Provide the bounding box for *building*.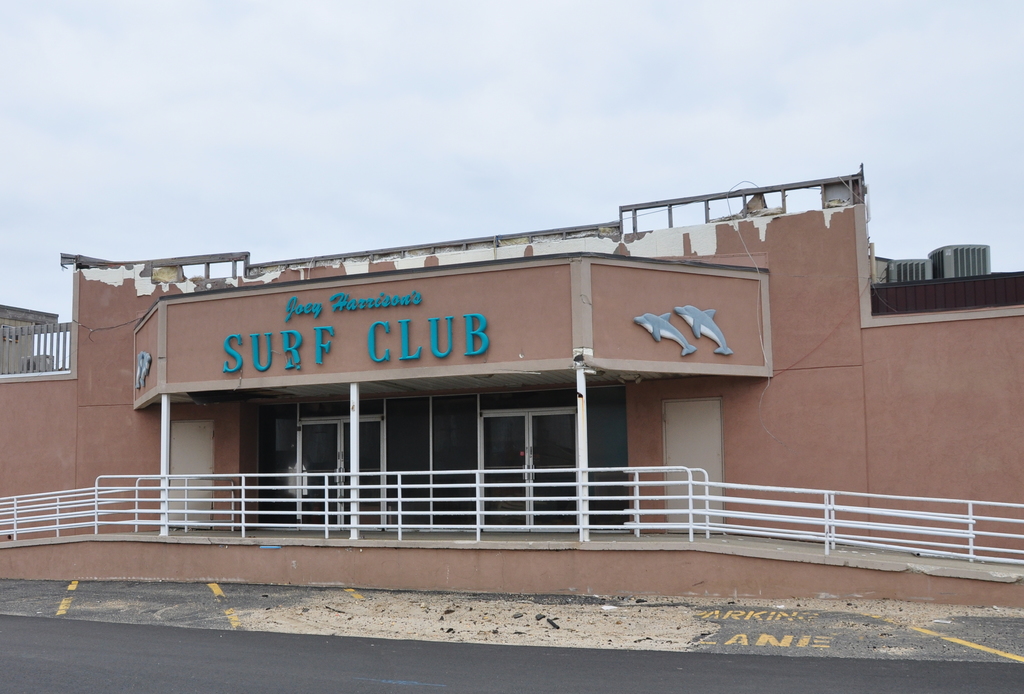
929 244 989 278.
